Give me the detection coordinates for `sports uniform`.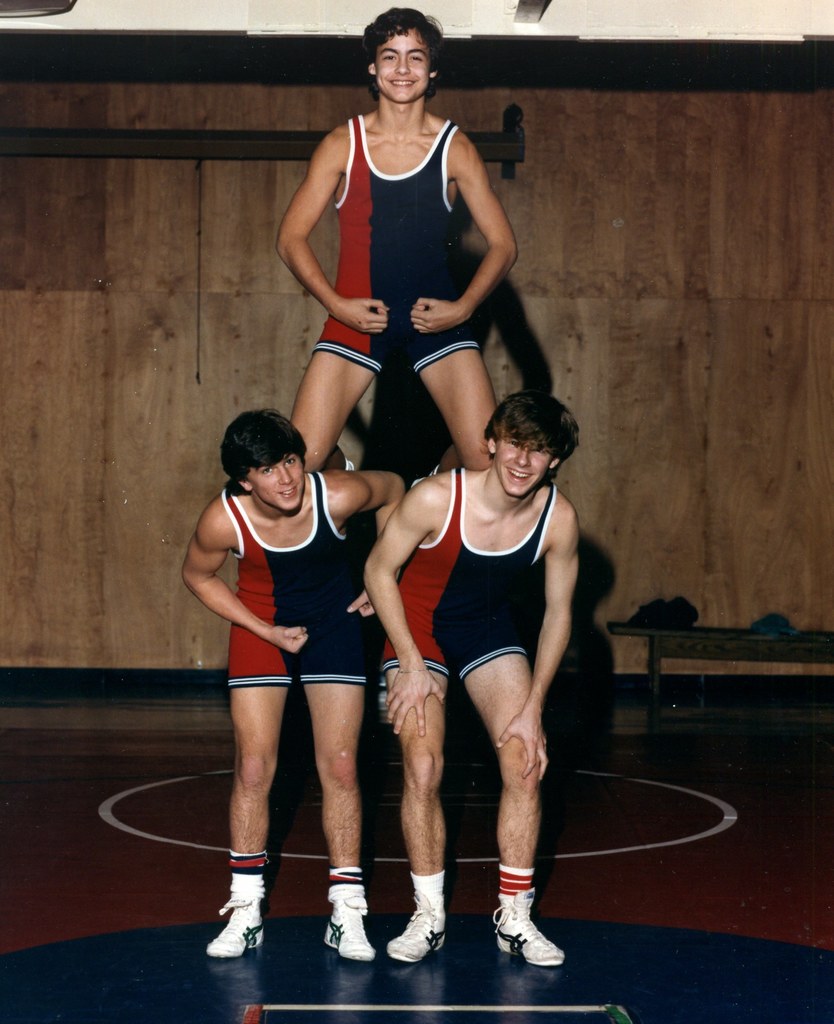
[379, 467, 563, 684].
